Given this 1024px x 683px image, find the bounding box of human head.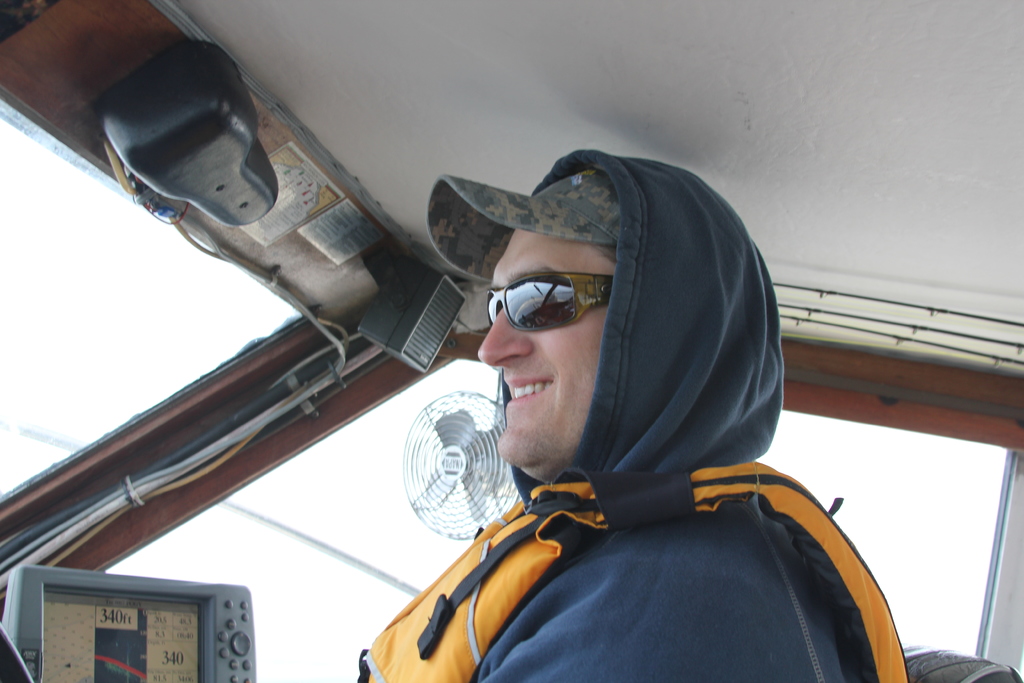
bbox(423, 142, 785, 490).
